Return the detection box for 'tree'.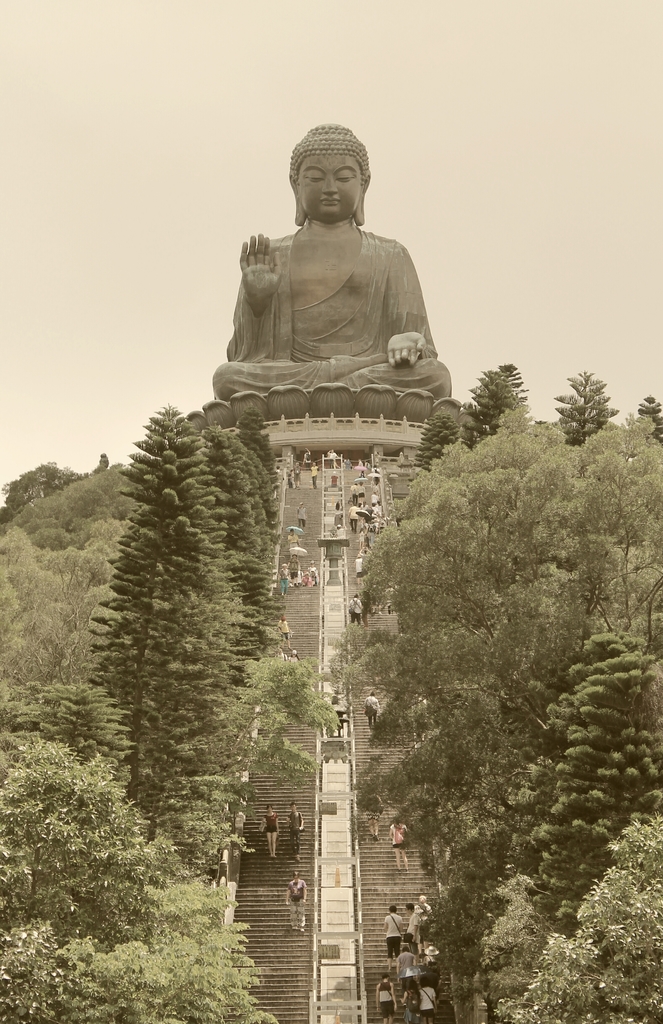
box(0, 364, 662, 1023).
